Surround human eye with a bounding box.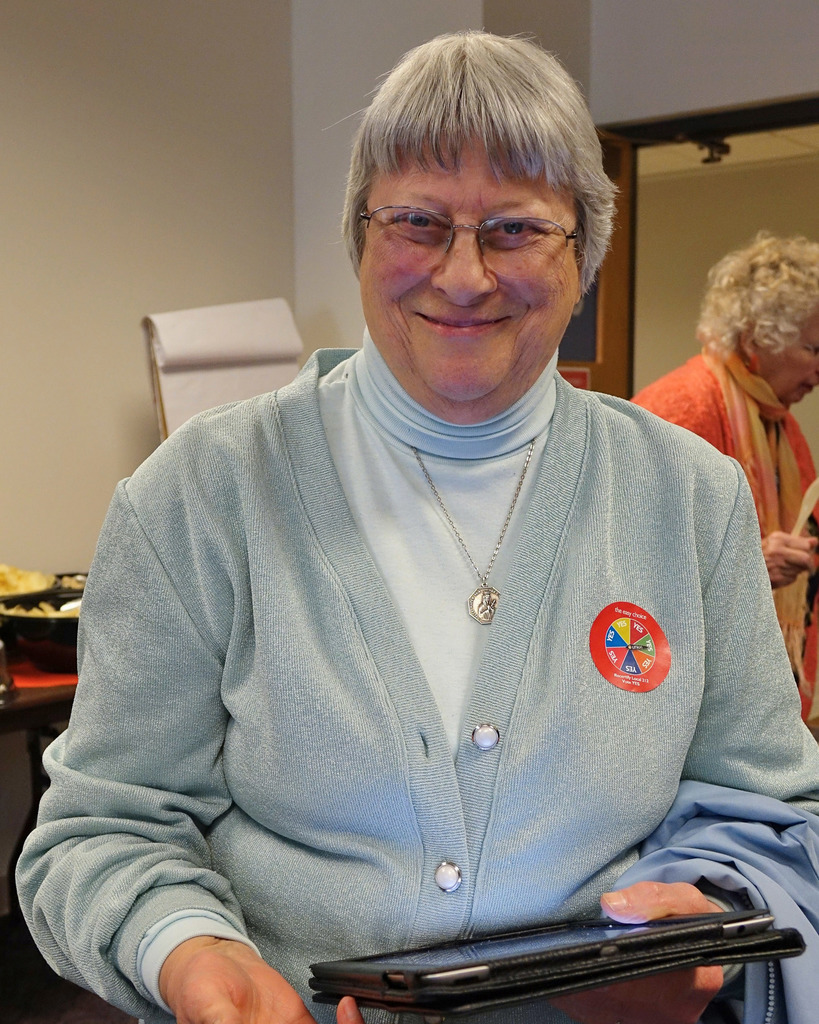
box=[395, 212, 447, 239].
